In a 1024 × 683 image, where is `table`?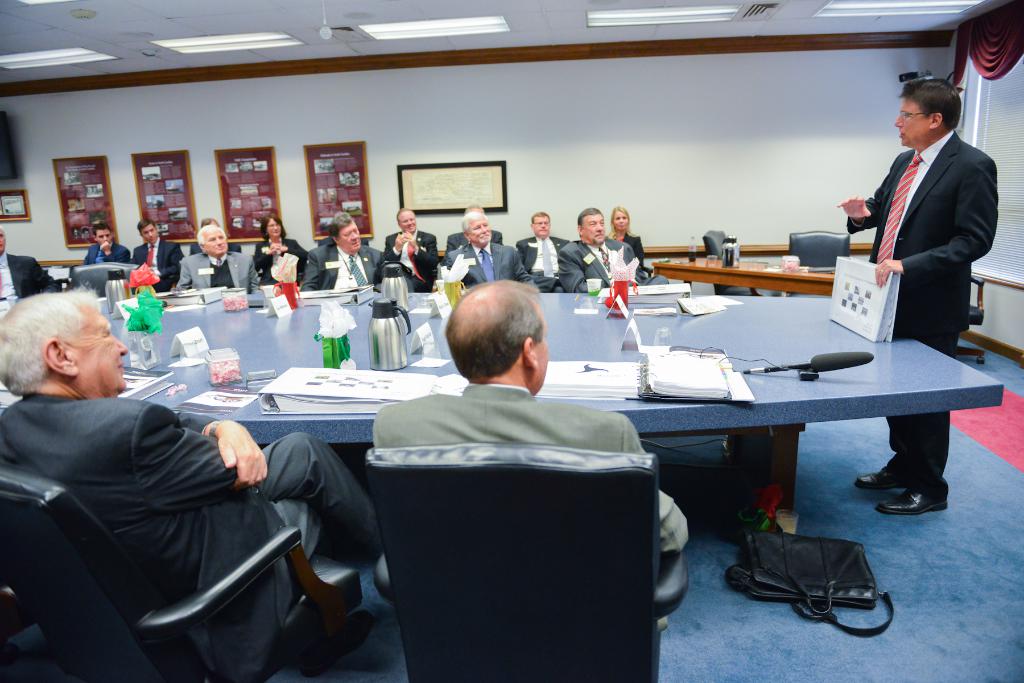
<box>8,242,957,596</box>.
